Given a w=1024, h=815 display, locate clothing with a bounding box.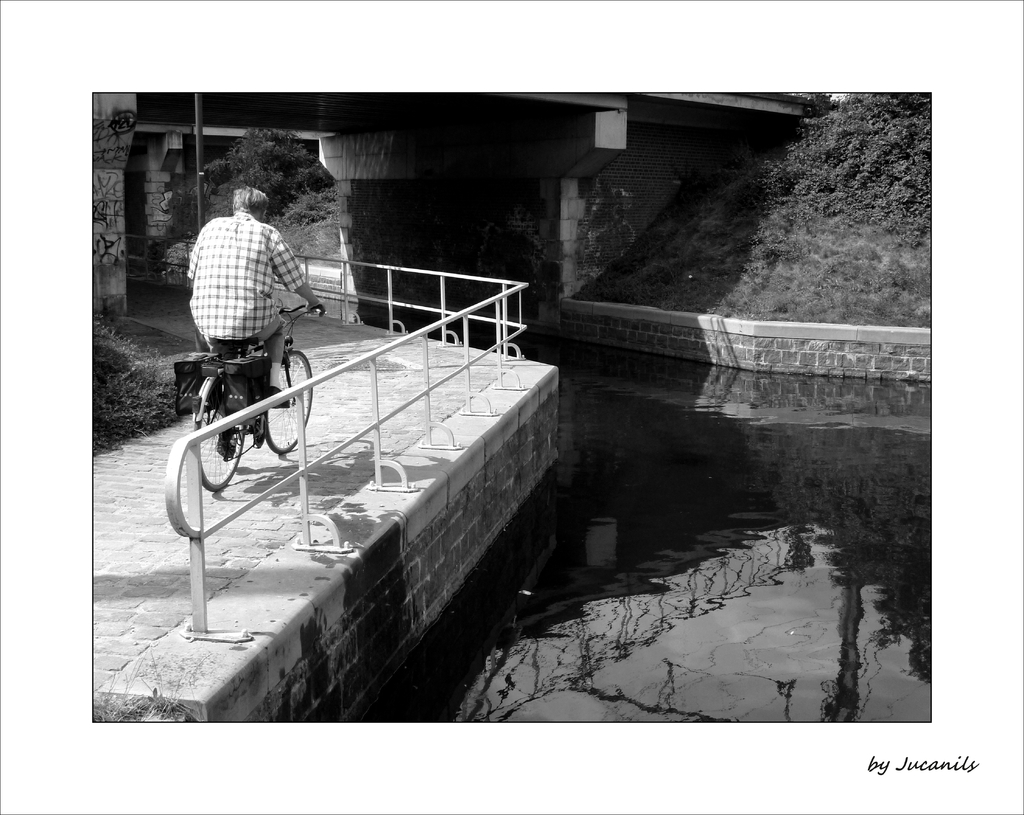
Located: box(186, 210, 307, 416).
